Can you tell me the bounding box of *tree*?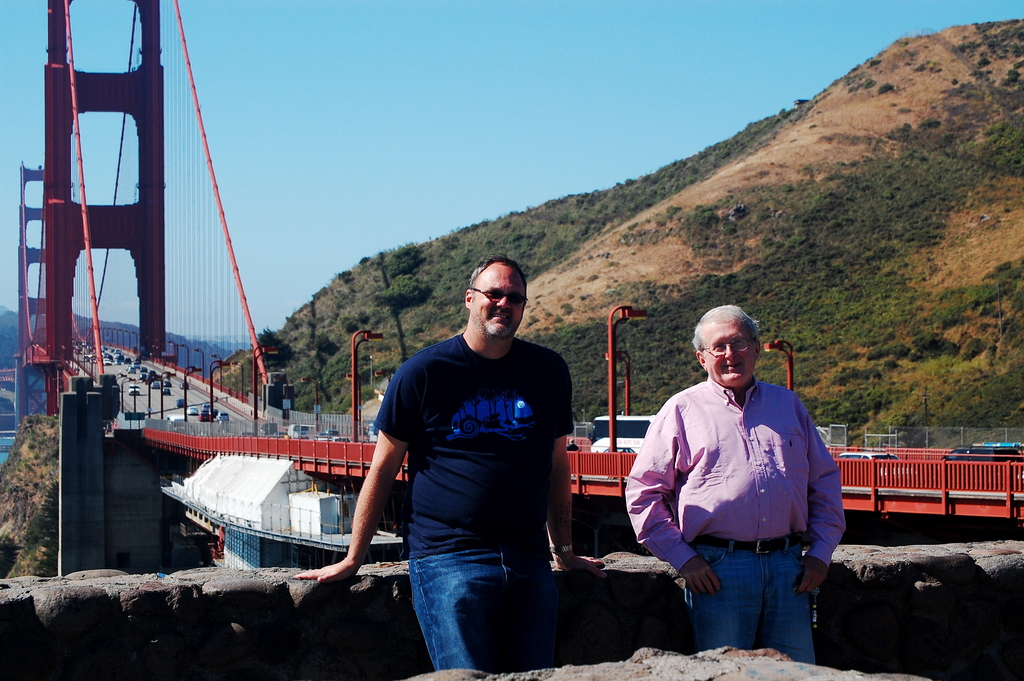
detection(388, 245, 421, 278).
